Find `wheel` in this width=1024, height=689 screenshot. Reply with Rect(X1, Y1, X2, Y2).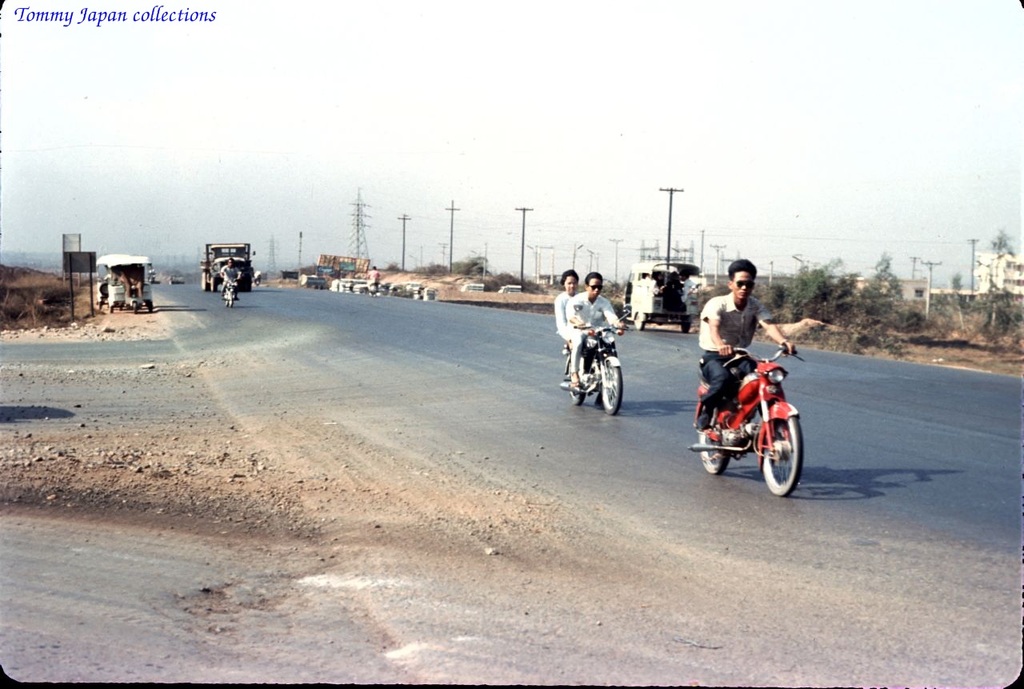
Rect(98, 301, 102, 310).
